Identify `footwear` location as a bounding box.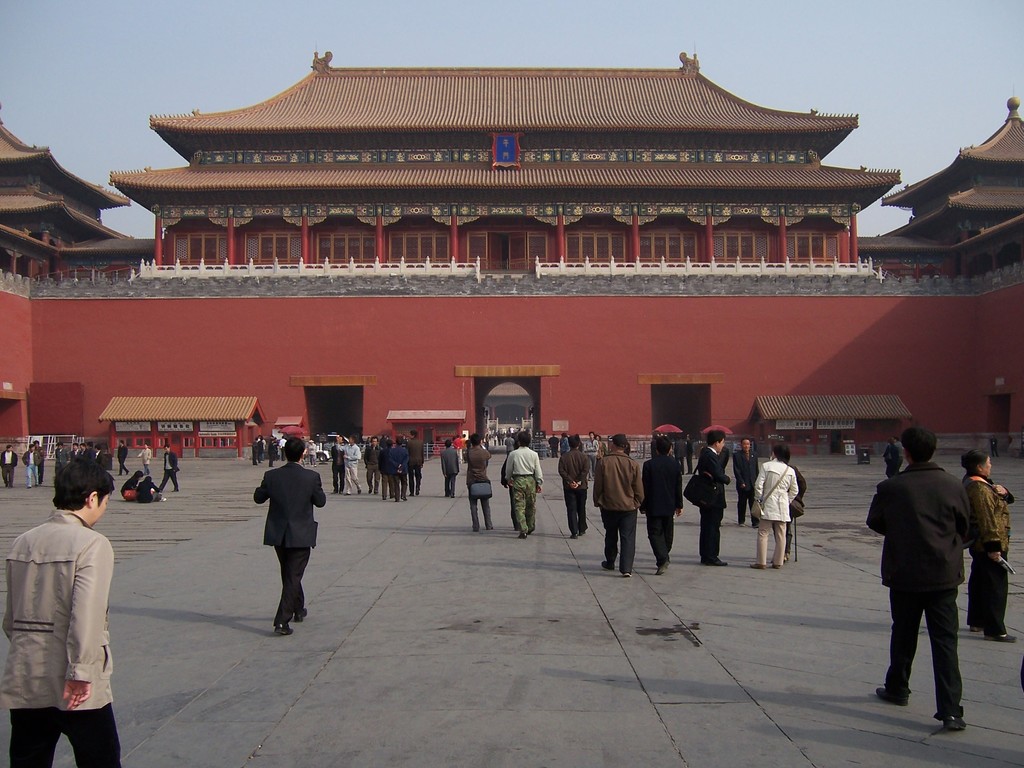
select_region(401, 495, 409, 501).
